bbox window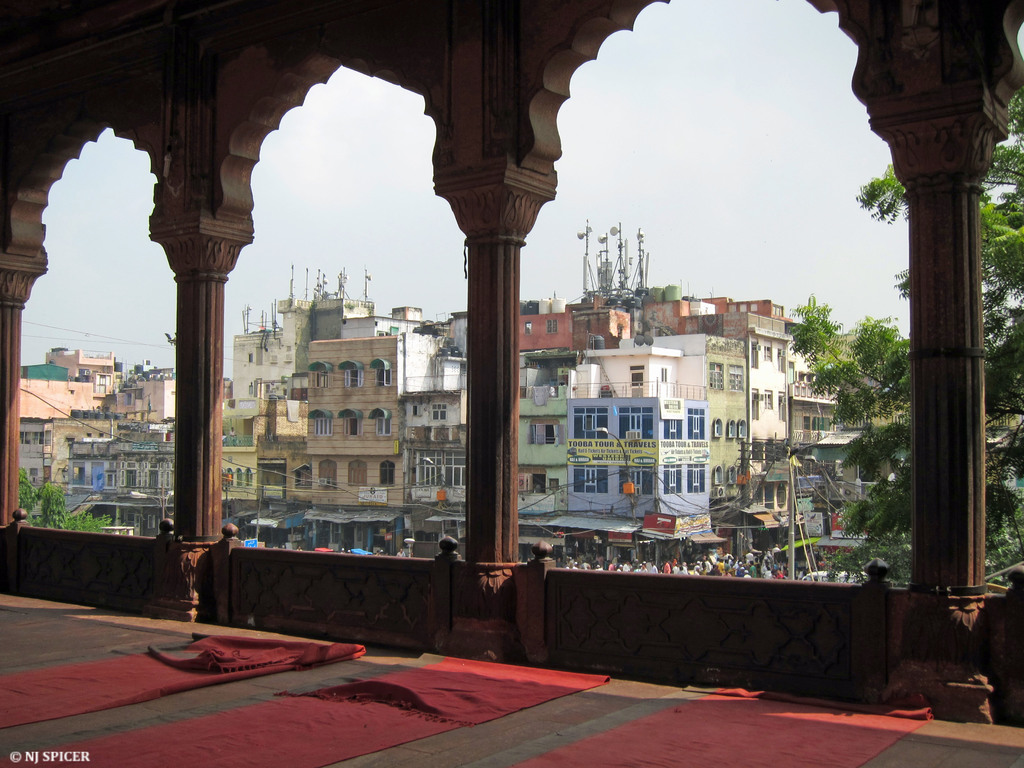
BBox(347, 365, 364, 384)
